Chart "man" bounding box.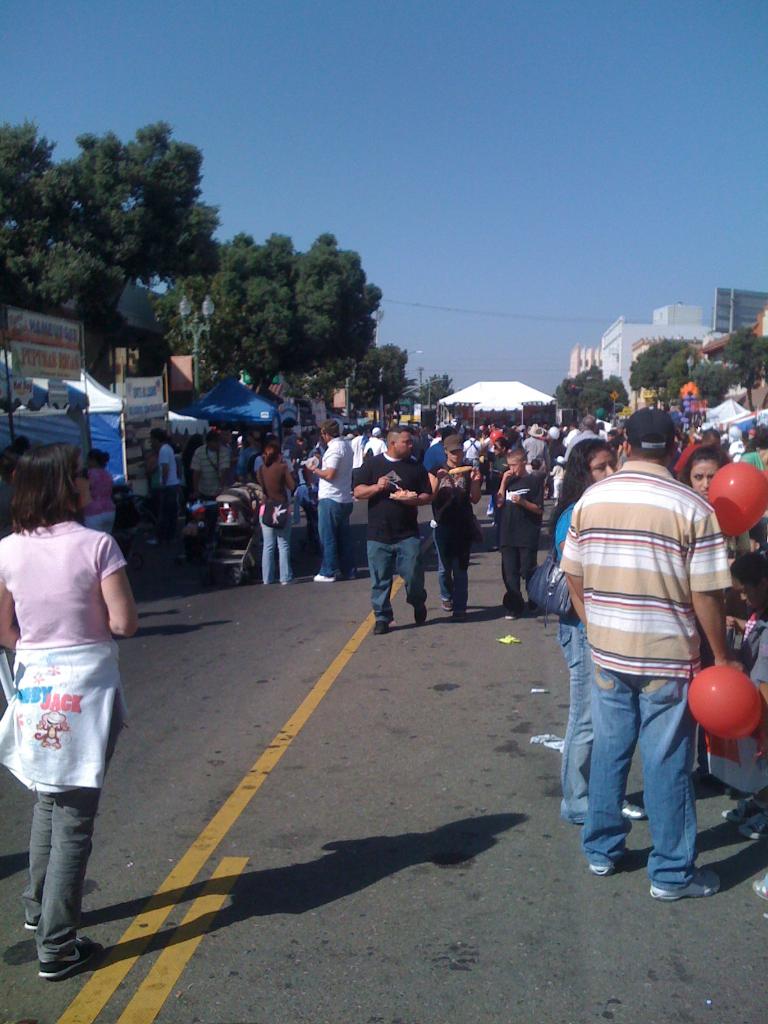
Charted: {"x1": 191, "y1": 431, "x2": 232, "y2": 502}.
